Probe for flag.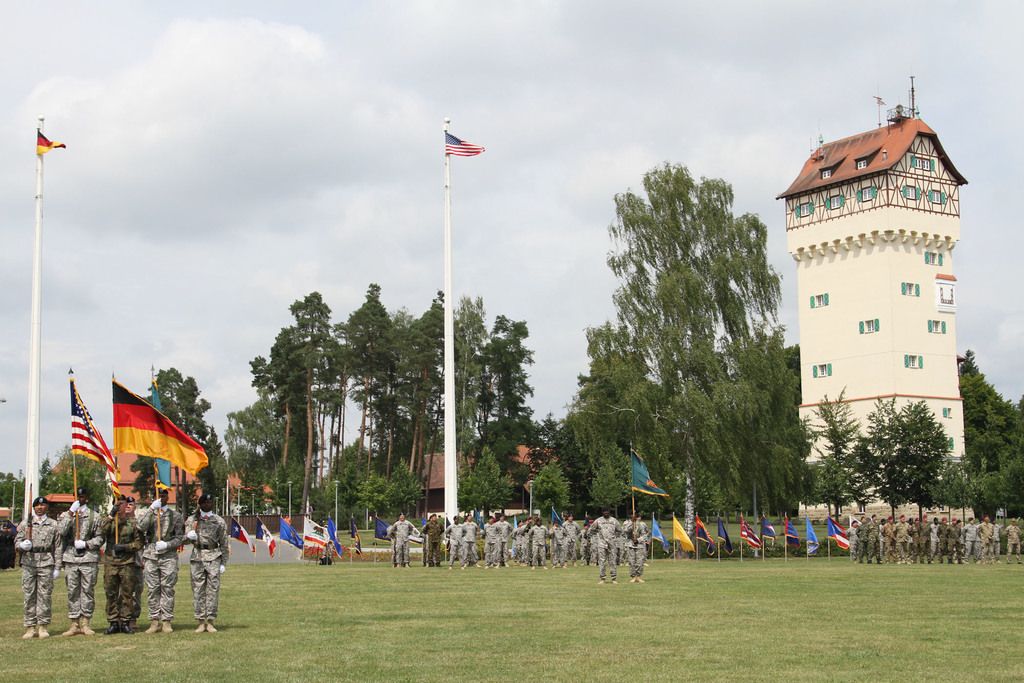
Probe result: region(33, 124, 63, 155).
